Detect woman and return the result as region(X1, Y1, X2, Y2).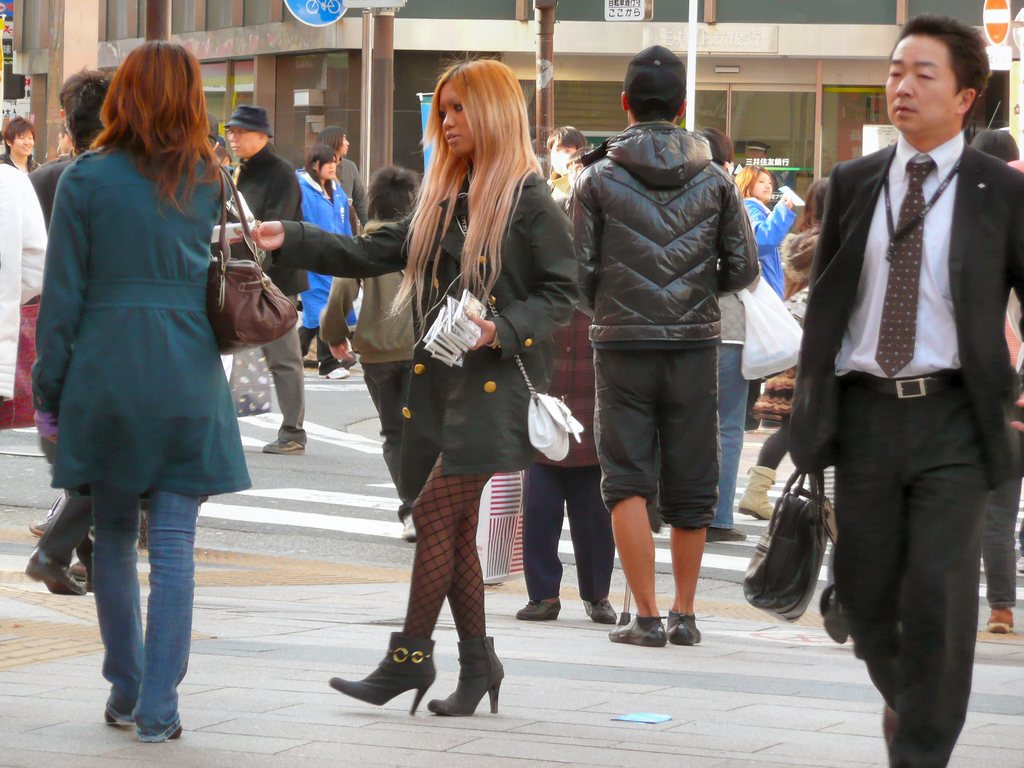
region(739, 157, 797, 433).
